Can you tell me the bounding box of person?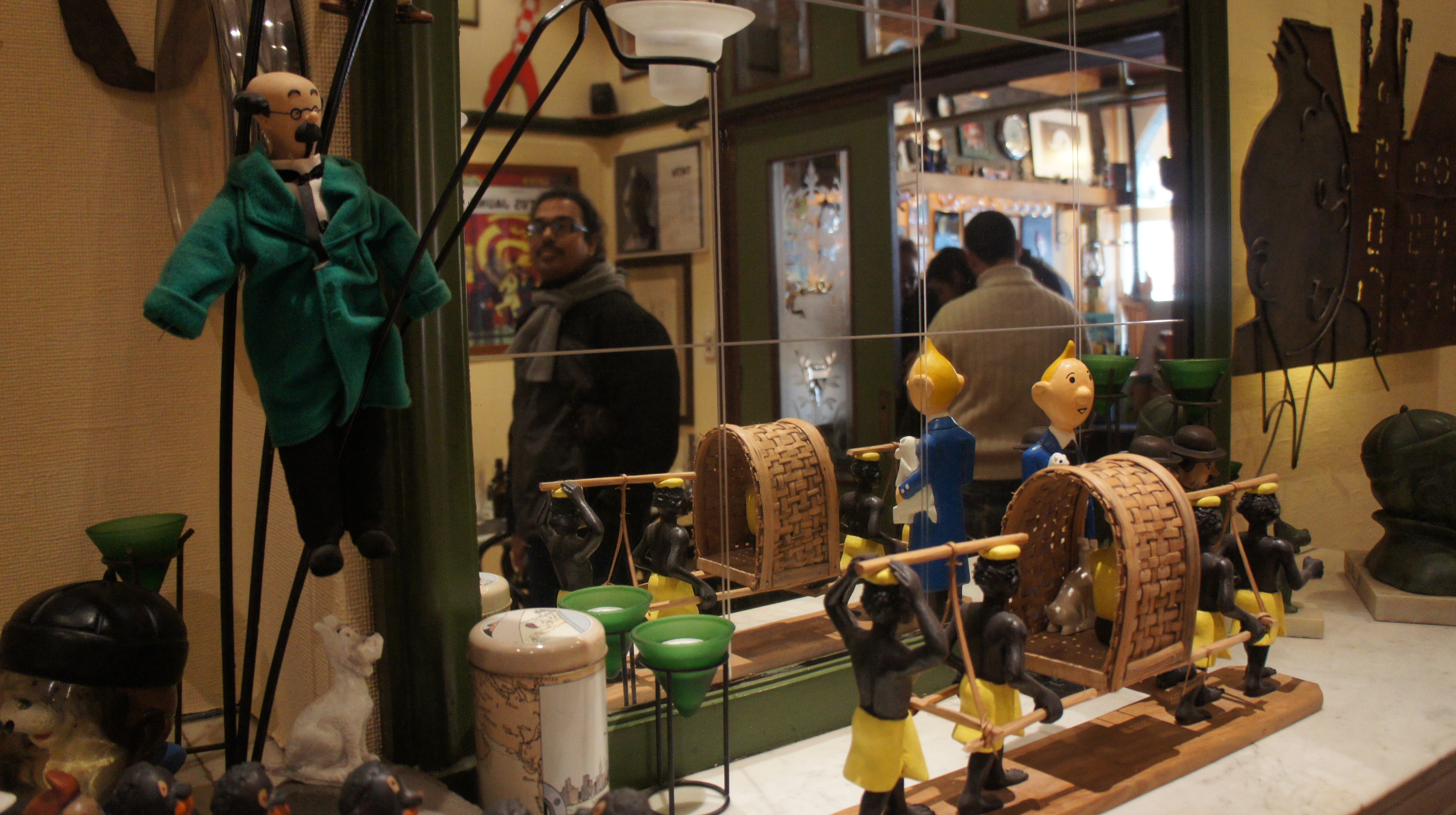
<box>212,74,293,268</box>.
